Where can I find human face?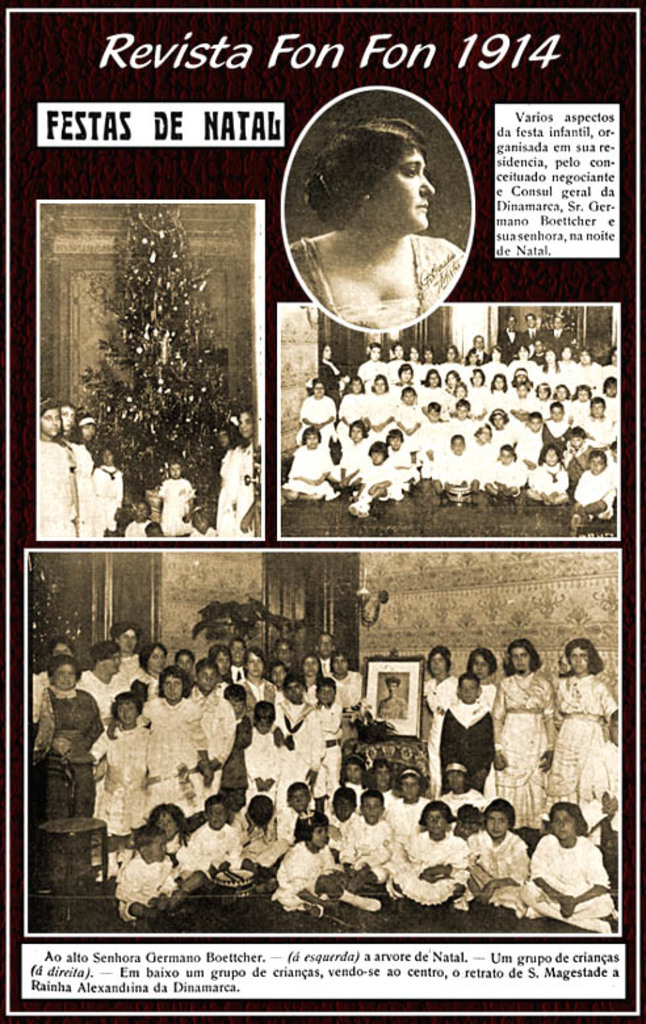
You can find it at {"left": 368, "top": 148, "right": 433, "bottom": 226}.
